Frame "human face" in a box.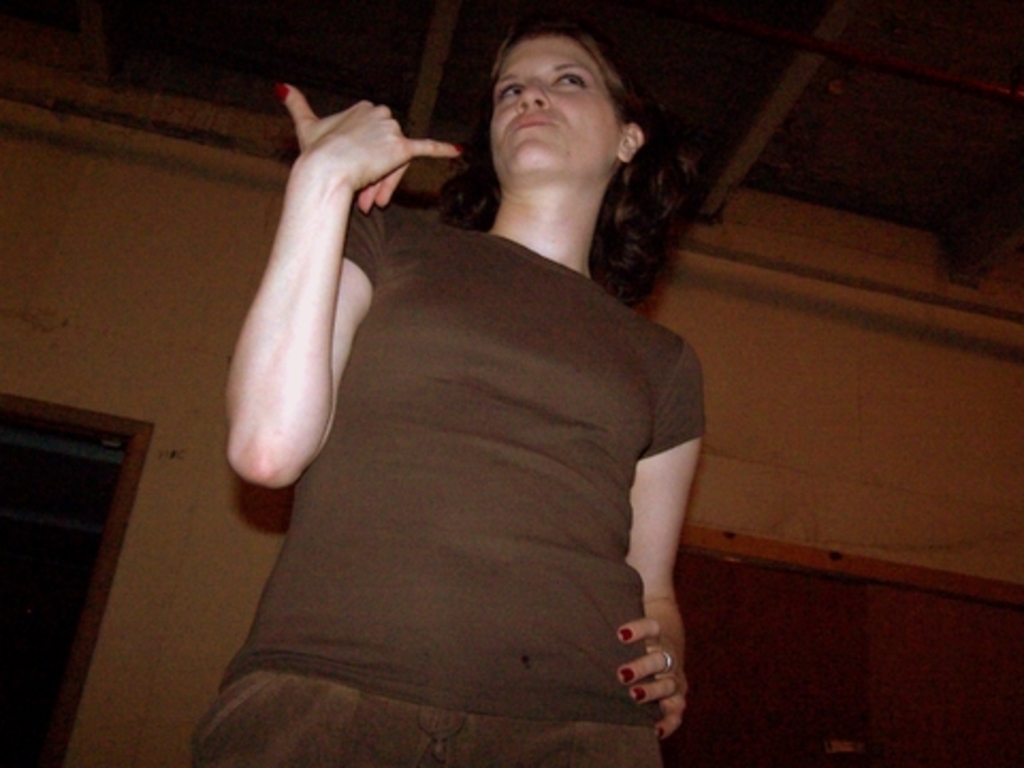
[486,41,610,181].
